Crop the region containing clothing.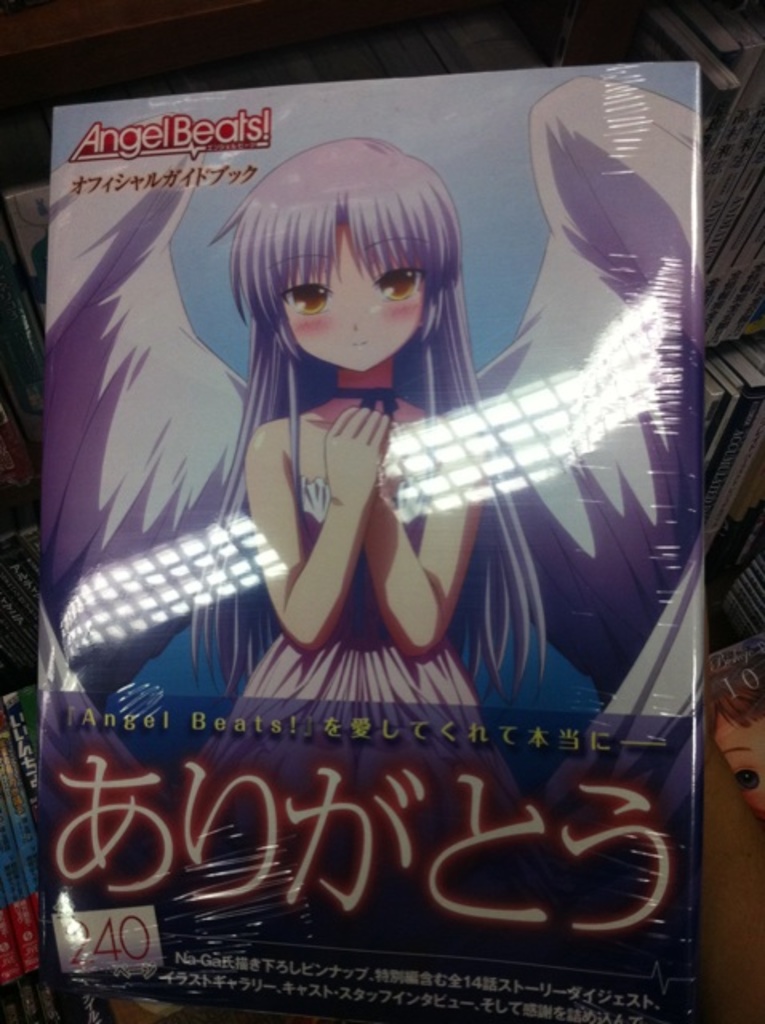
Crop region: left=186, top=472, right=517, bottom=805.
